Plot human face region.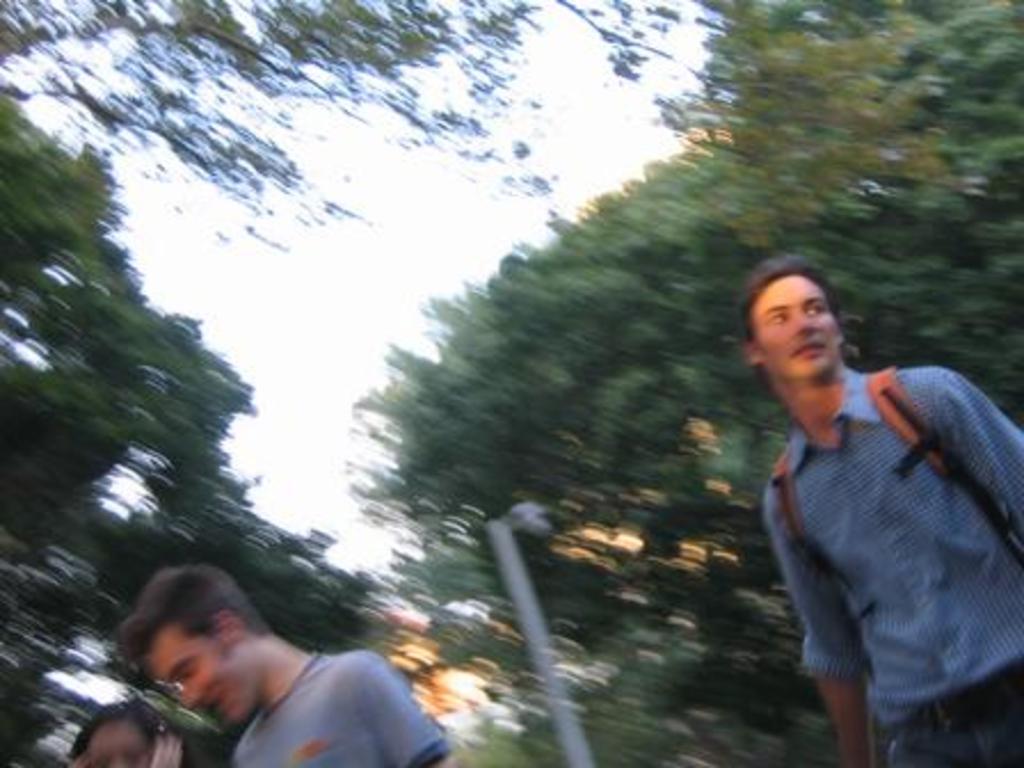
Plotted at crop(149, 626, 247, 713).
